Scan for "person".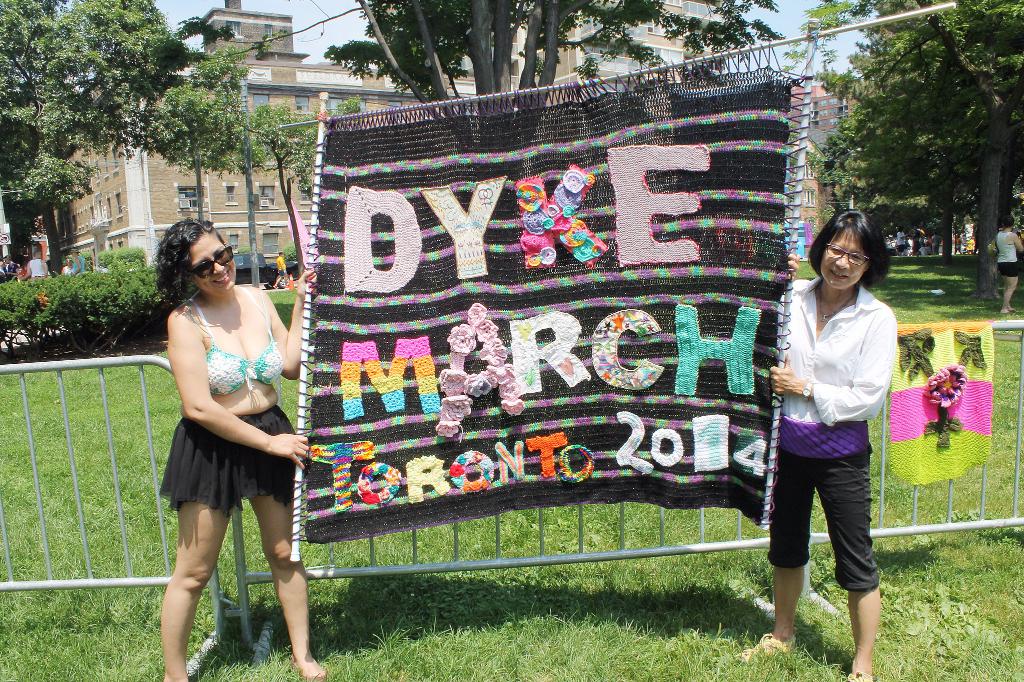
Scan result: 271 250 291 286.
